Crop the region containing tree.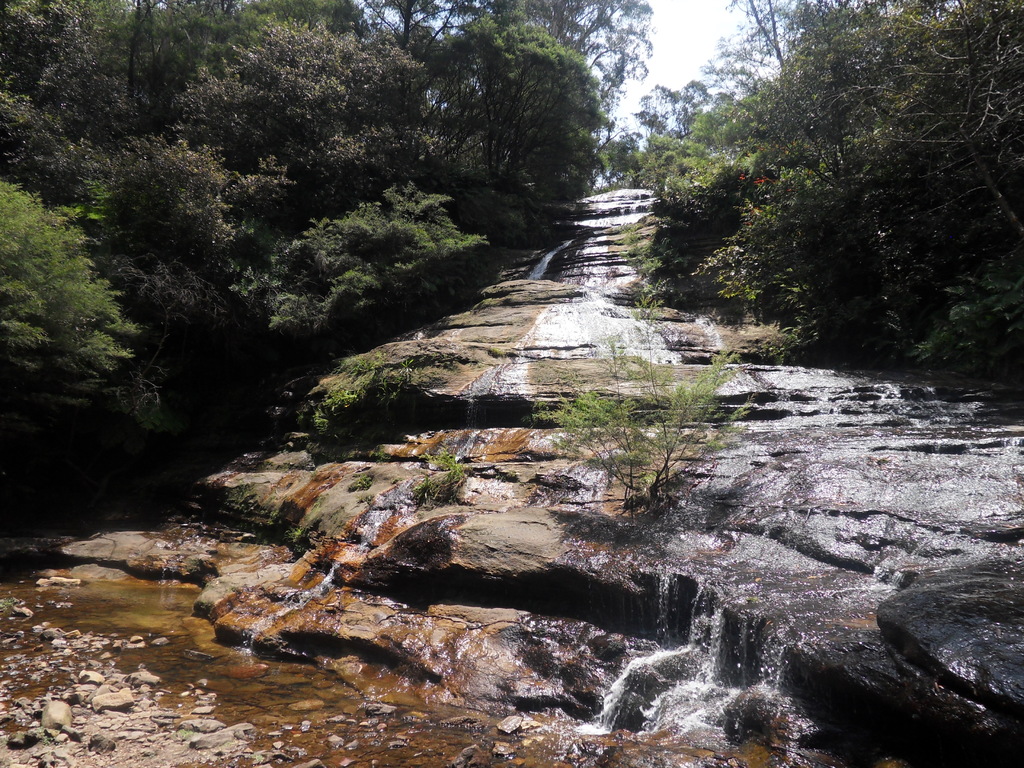
Crop region: [419, 13, 609, 206].
